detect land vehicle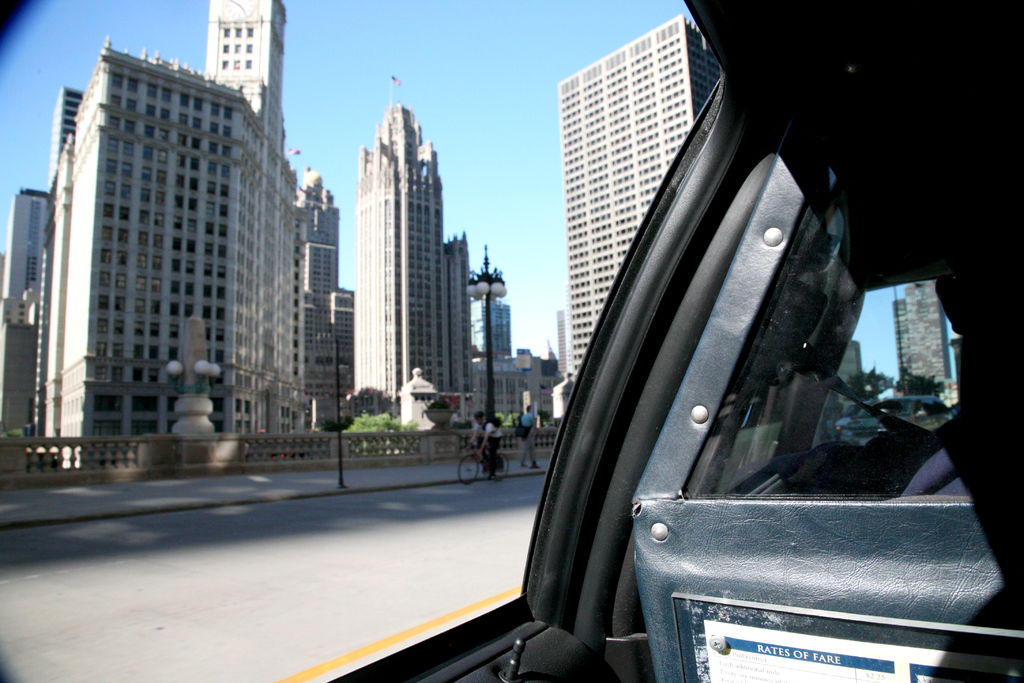
[x1=0, y1=1, x2=1023, y2=682]
